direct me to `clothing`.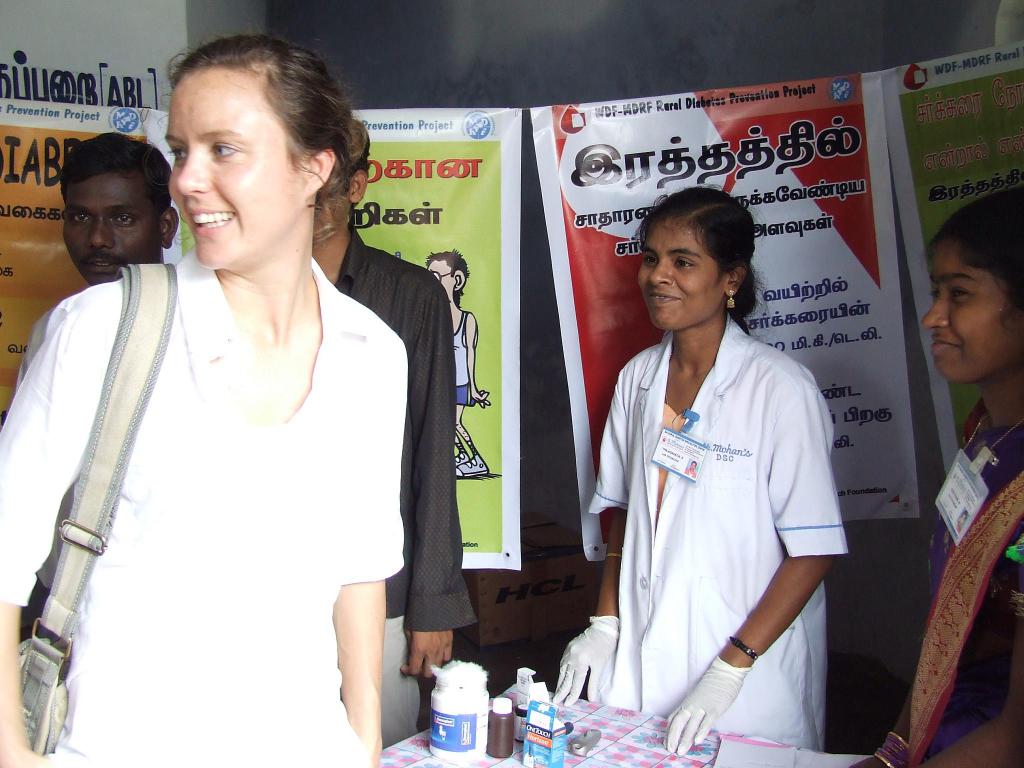
Direction: [329, 230, 477, 754].
